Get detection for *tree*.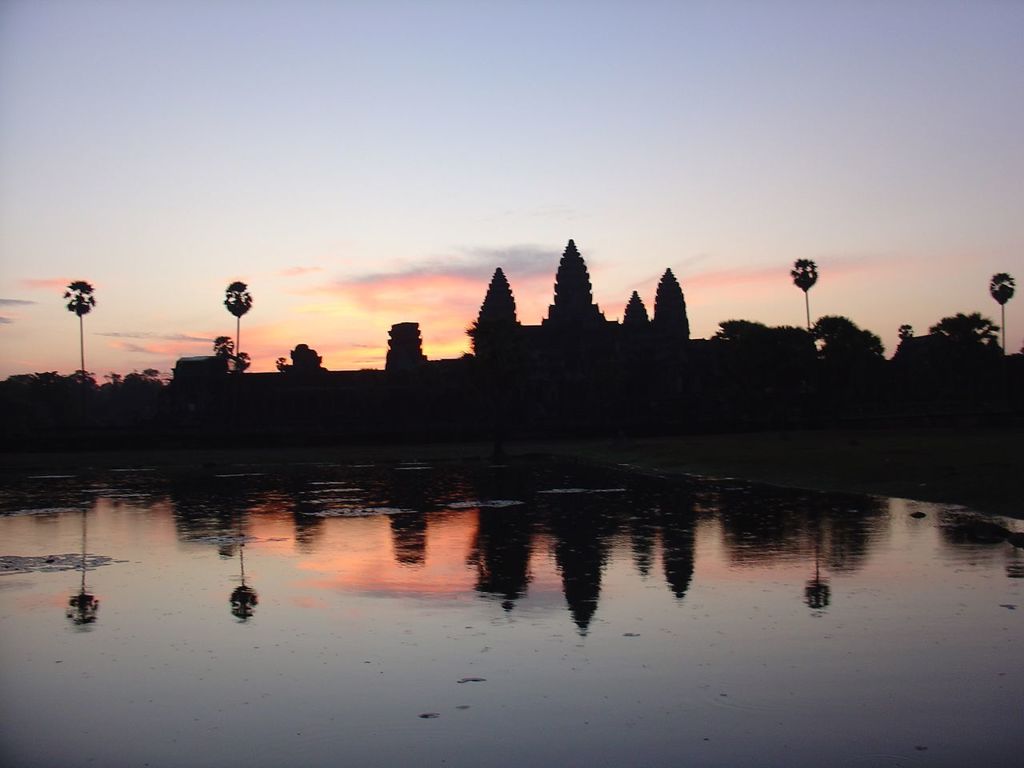
Detection: x1=786, y1=254, x2=823, y2=346.
